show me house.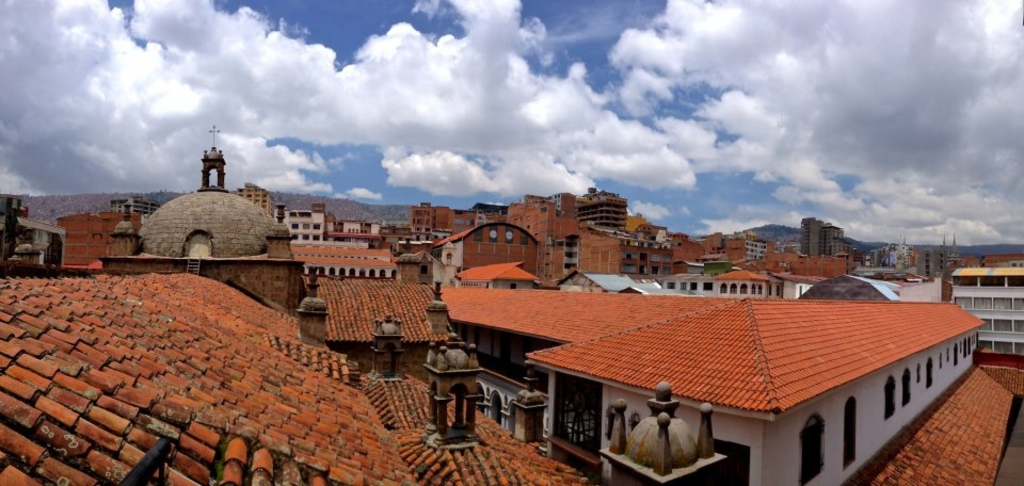
house is here: [left=467, top=185, right=642, bottom=276].
